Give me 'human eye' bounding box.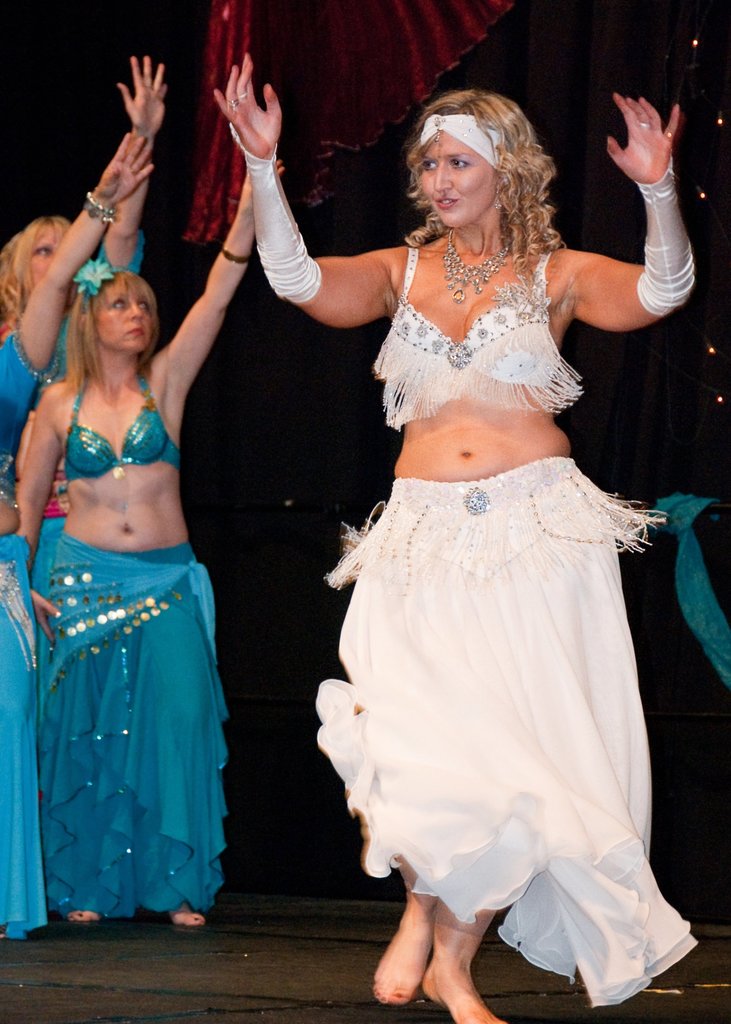
bbox=[449, 156, 472, 168].
